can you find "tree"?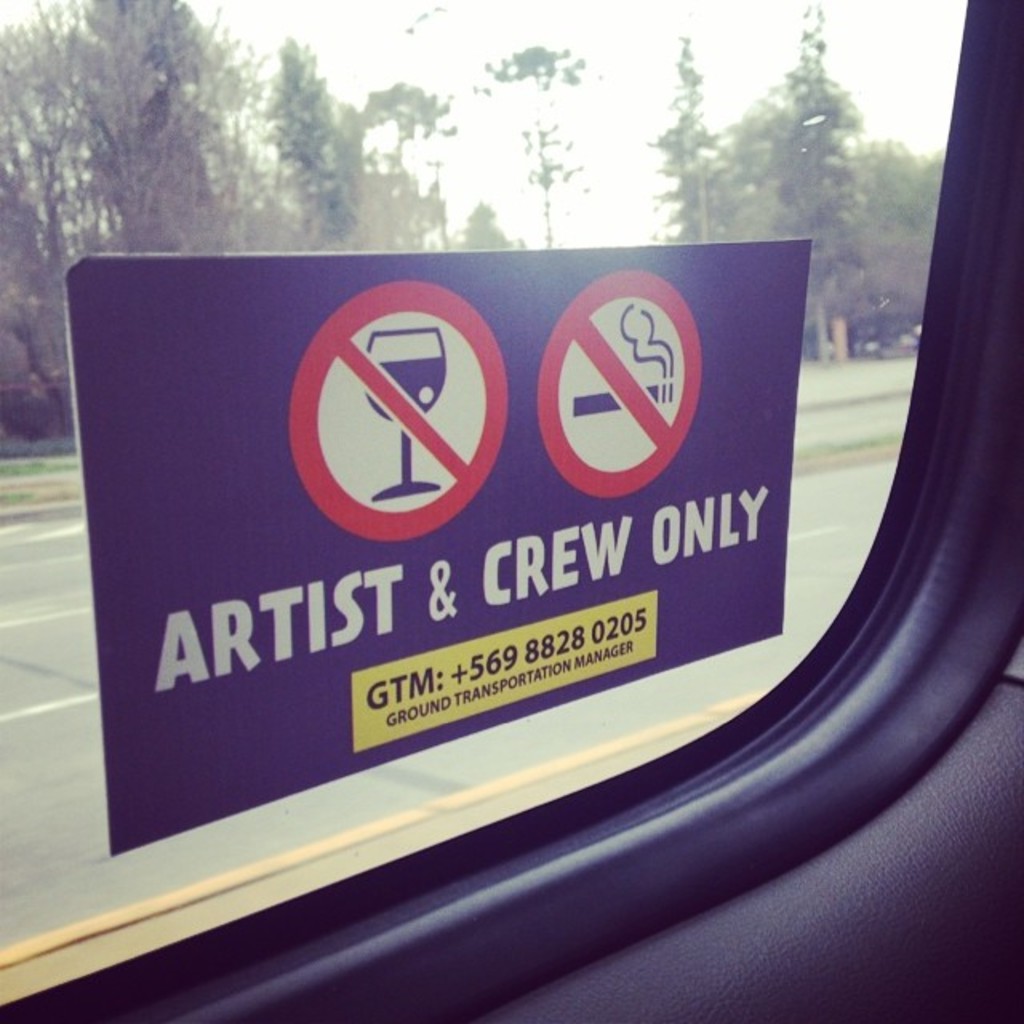
Yes, bounding box: (left=651, top=29, right=741, bottom=256).
